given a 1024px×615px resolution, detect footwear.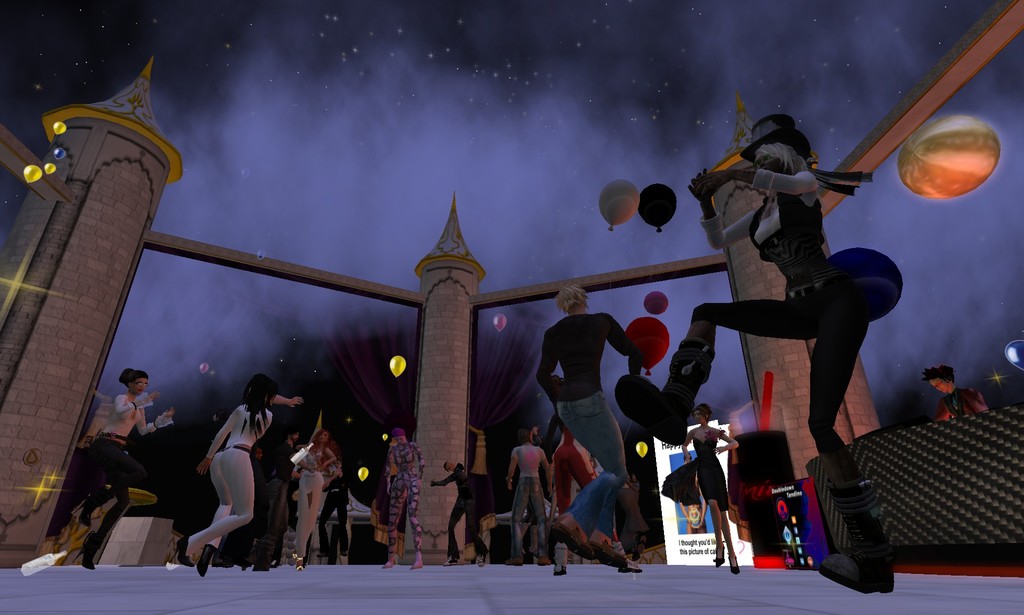
box(503, 557, 529, 570).
